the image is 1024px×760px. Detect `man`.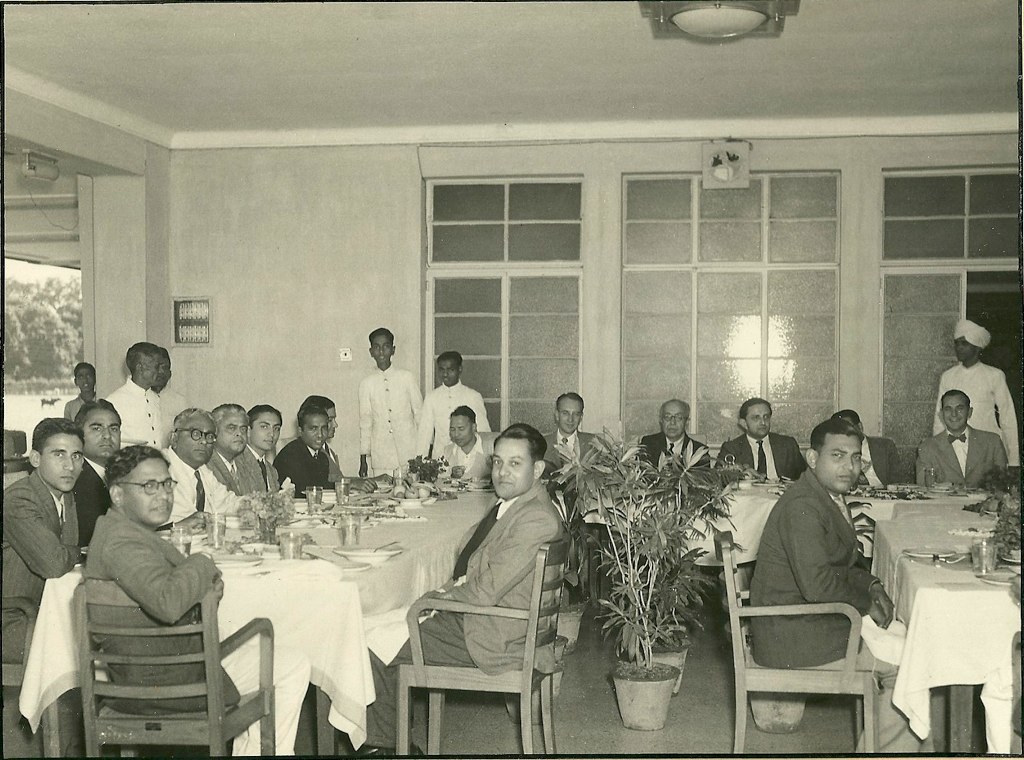
Detection: bbox=[160, 407, 233, 521].
